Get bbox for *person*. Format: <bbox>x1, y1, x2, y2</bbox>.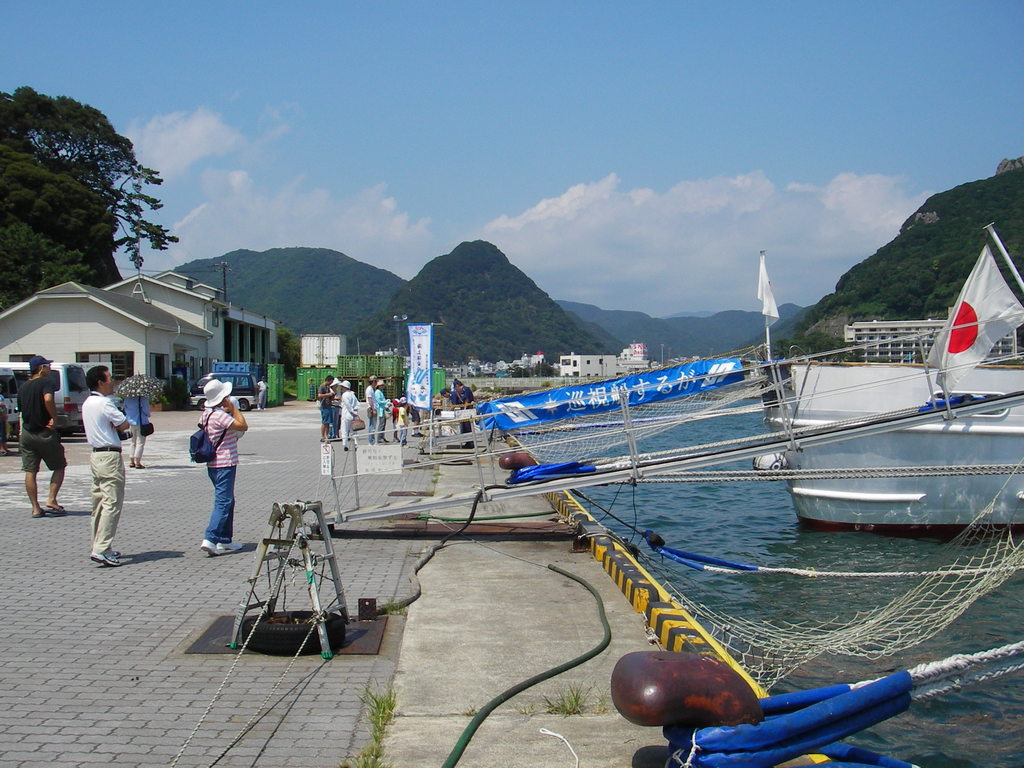
<bbox>120, 376, 151, 468</bbox>.
